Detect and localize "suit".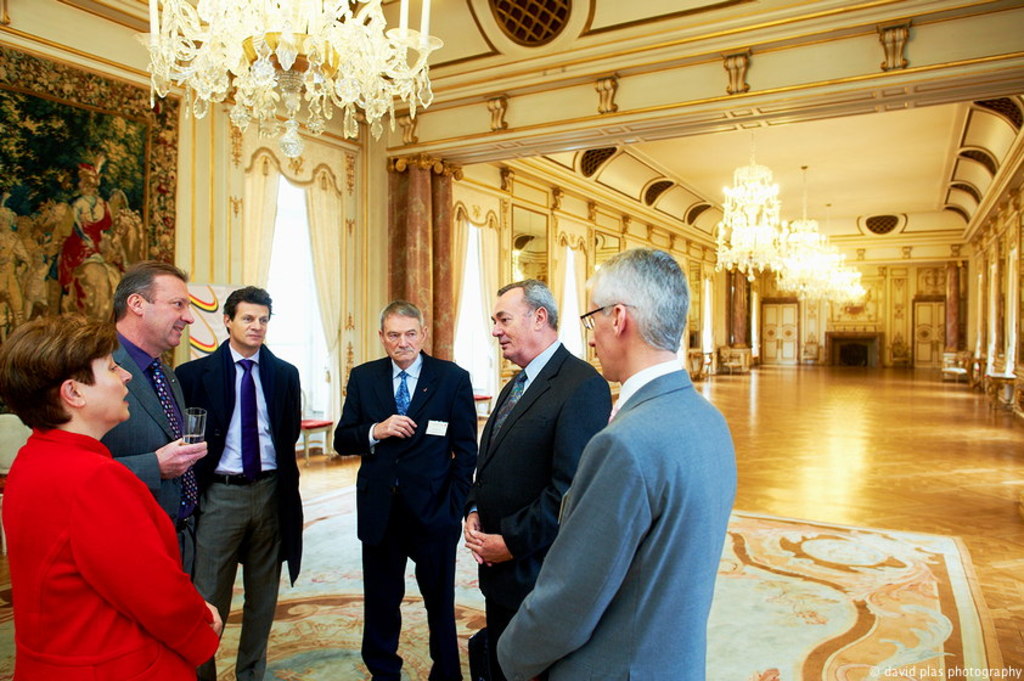
Localized at l=467, t=344, r=613, b=680.
